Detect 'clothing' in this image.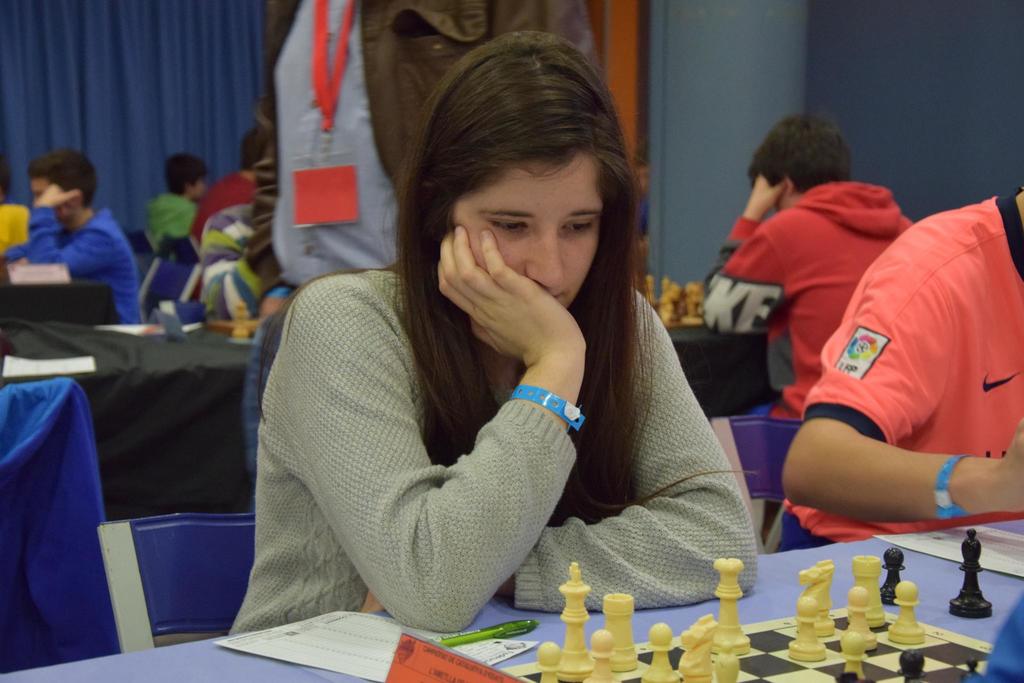
Detection: 700, 188, 920, 425.
